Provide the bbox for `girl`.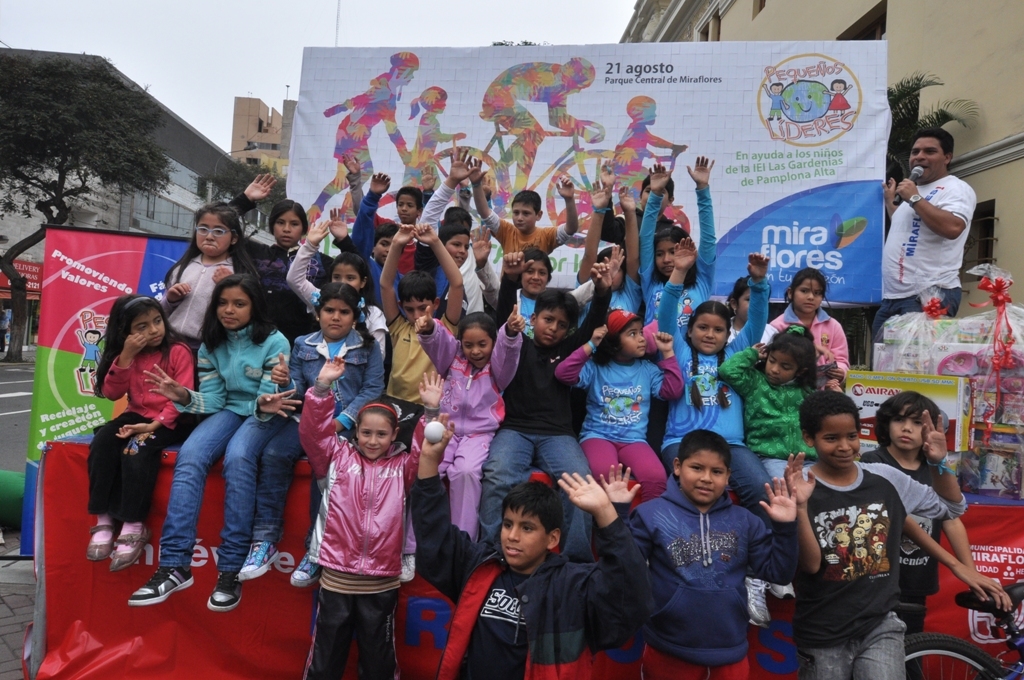
x1=555 y1=311 x2=685 y2=508.
